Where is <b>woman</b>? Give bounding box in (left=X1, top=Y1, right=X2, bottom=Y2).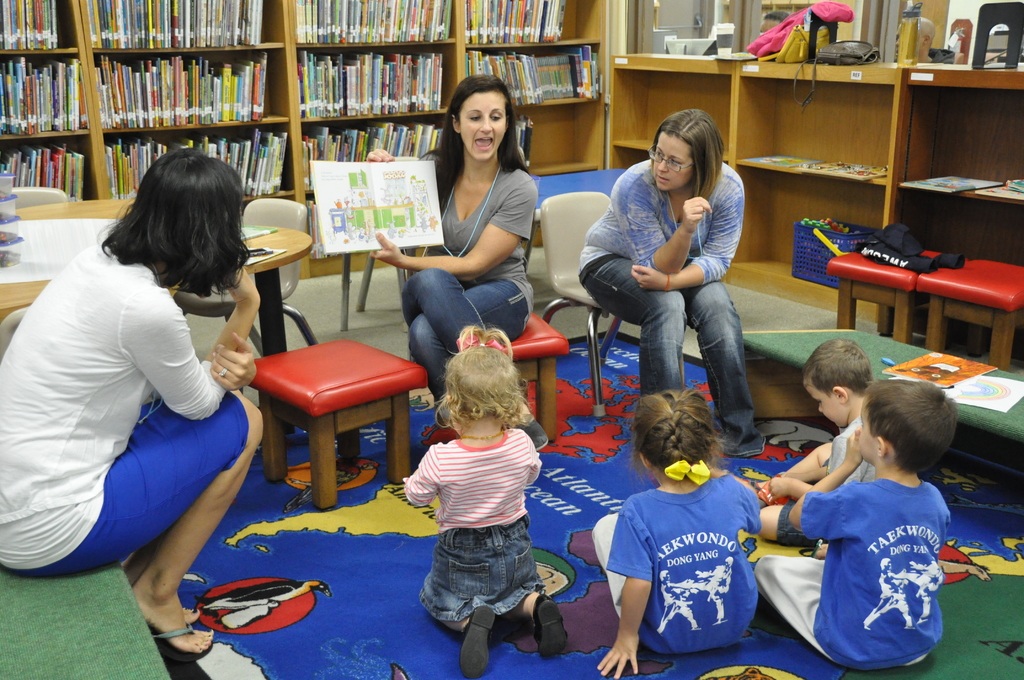
(left=0, top=151, right=255, bottom=660).
